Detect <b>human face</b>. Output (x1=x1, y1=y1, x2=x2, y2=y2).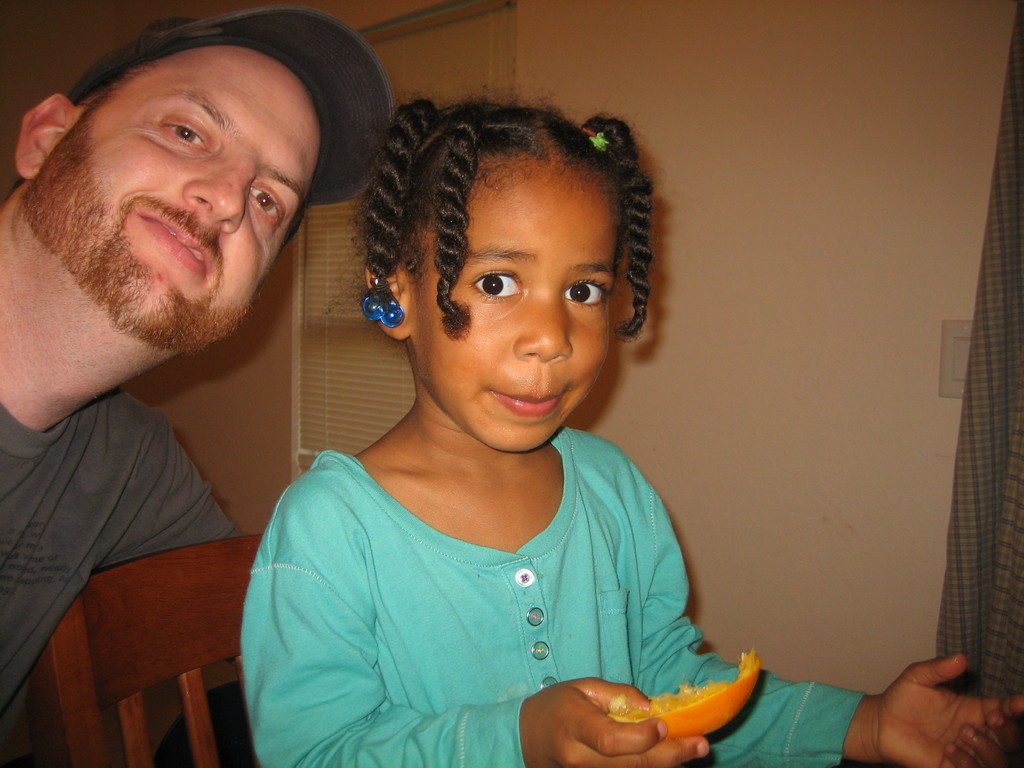
(x1=406, y1=164, x2=622, y2=456).
